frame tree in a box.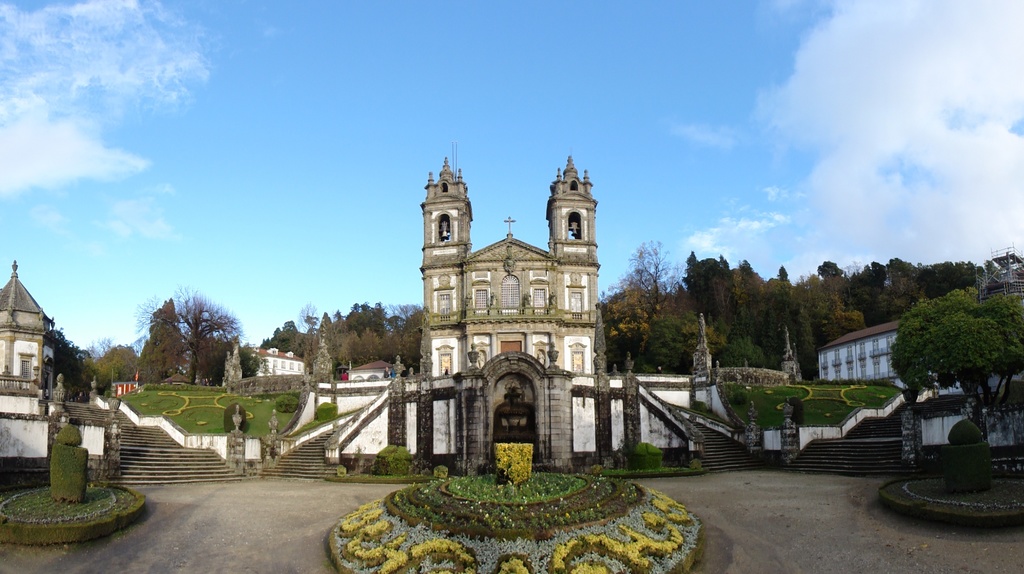
(255, 320, 302, 356).
